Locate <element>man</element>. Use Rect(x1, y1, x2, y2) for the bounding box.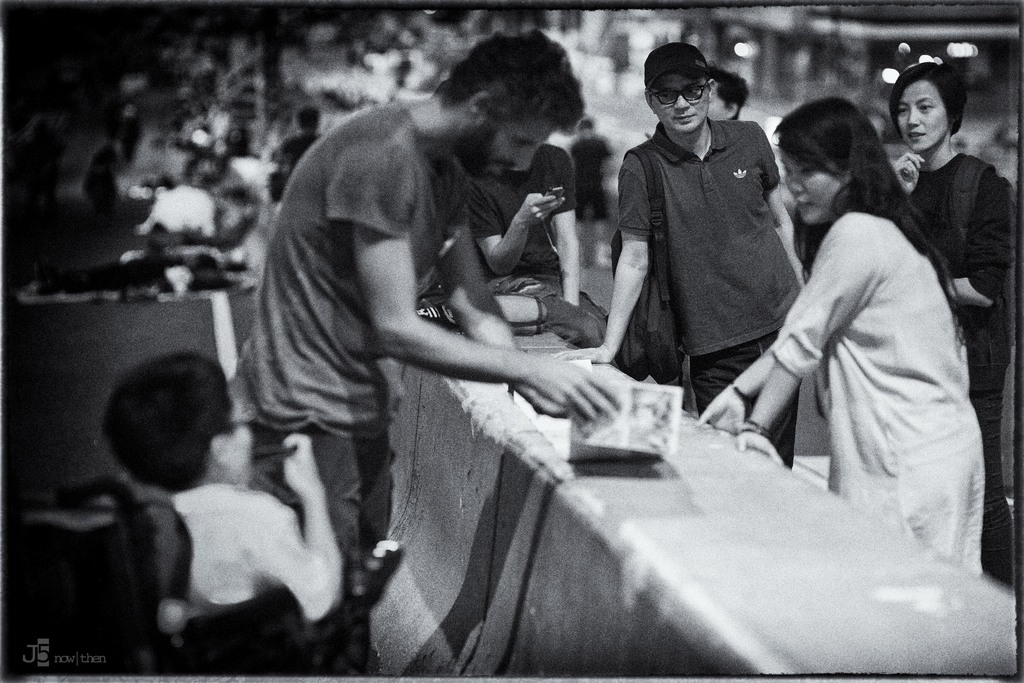
Rect(604, 33, 817, 459).
